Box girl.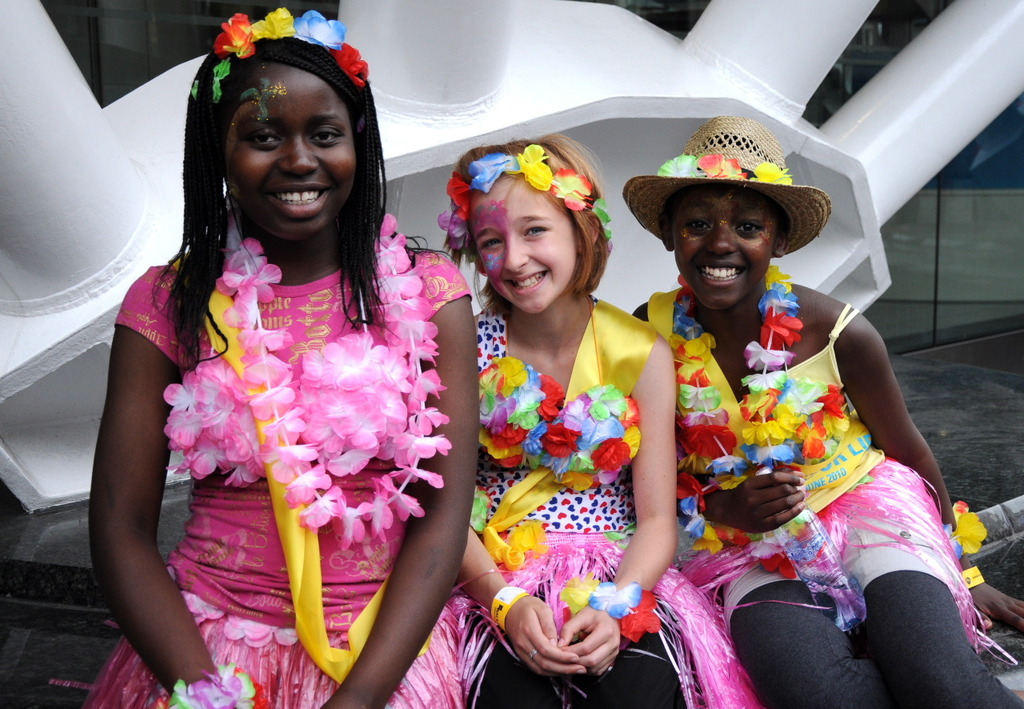
bbox(625, 114, 1023, 708).
